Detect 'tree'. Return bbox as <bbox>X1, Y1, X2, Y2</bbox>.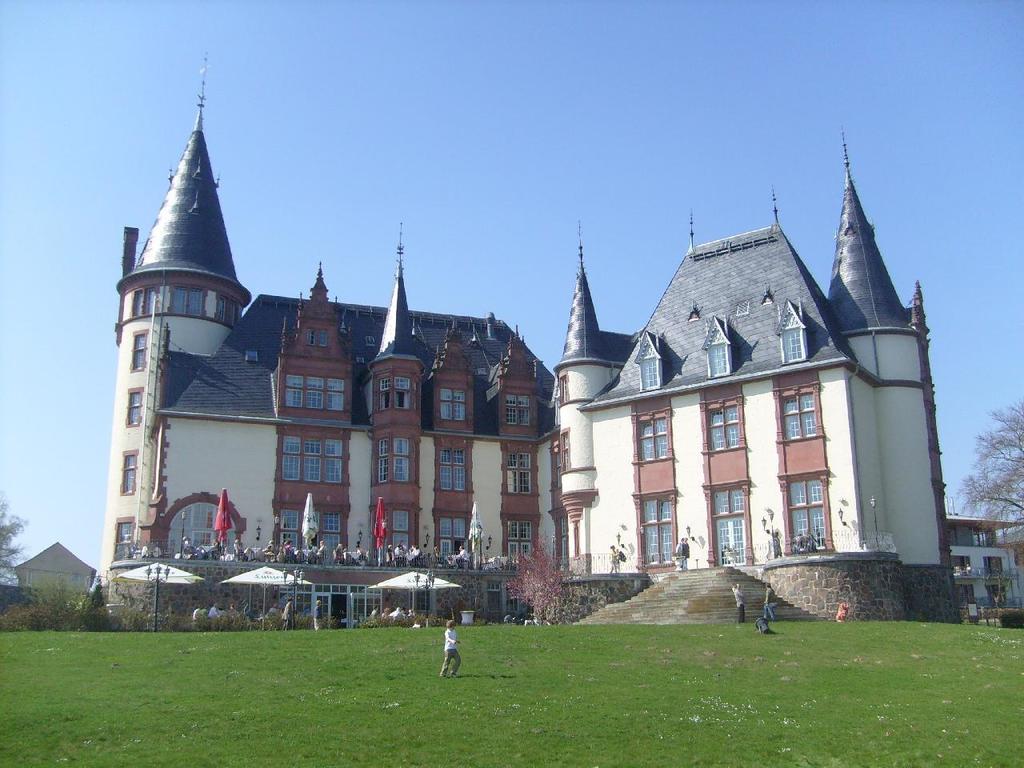
<bbox>0, 494, 34, 590</bbox>.
